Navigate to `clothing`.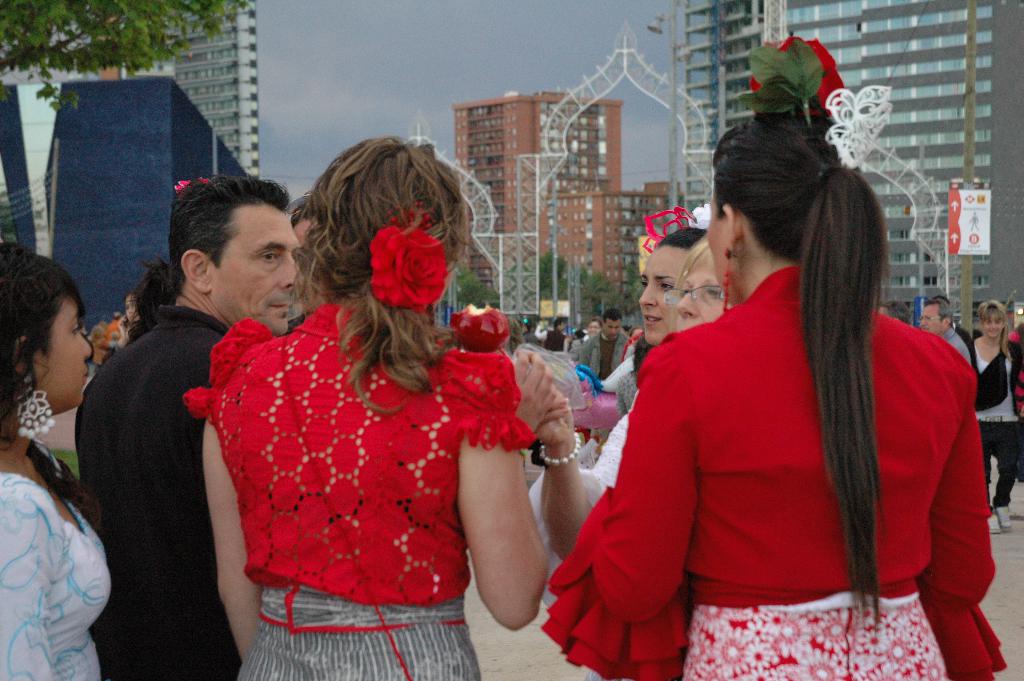
Navigation target: (x1=546, y1=259, x2=1017, y2=680).
